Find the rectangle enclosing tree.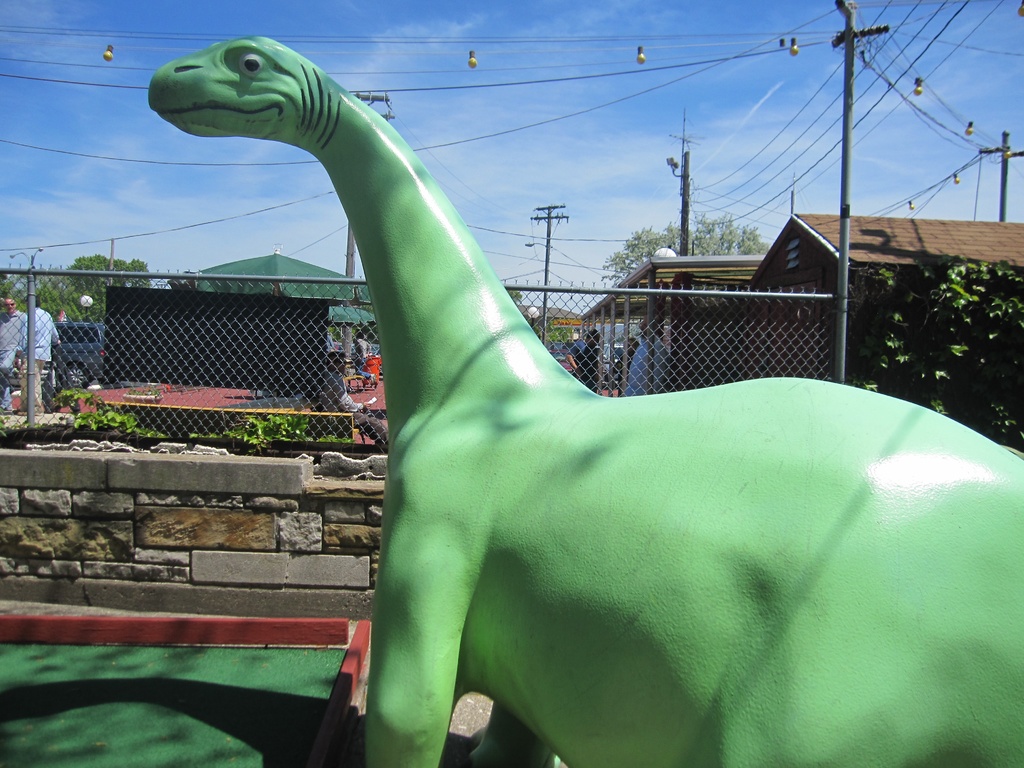
x1=67 y1=256 x2=150 y2=323.
